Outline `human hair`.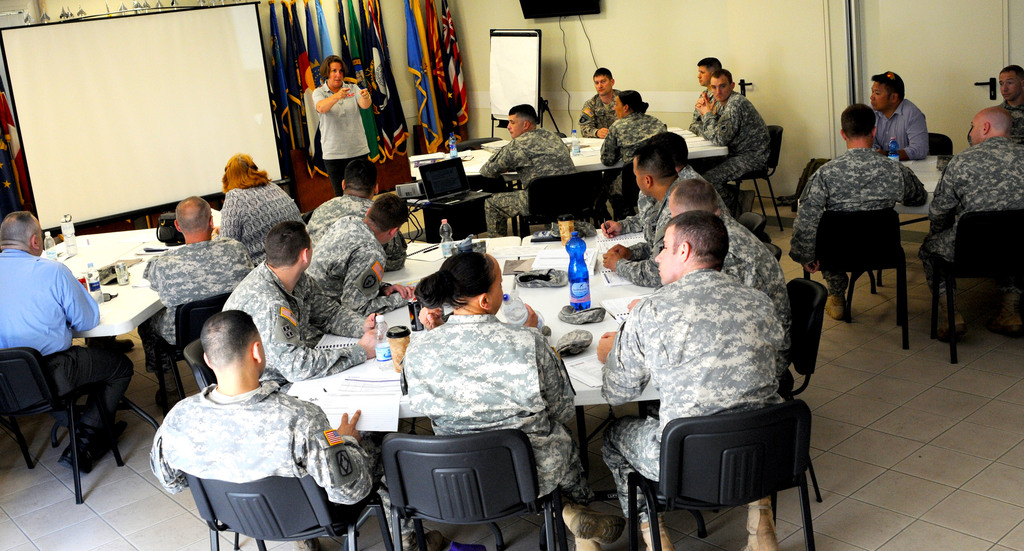
Outline: [223,158,270,193].
